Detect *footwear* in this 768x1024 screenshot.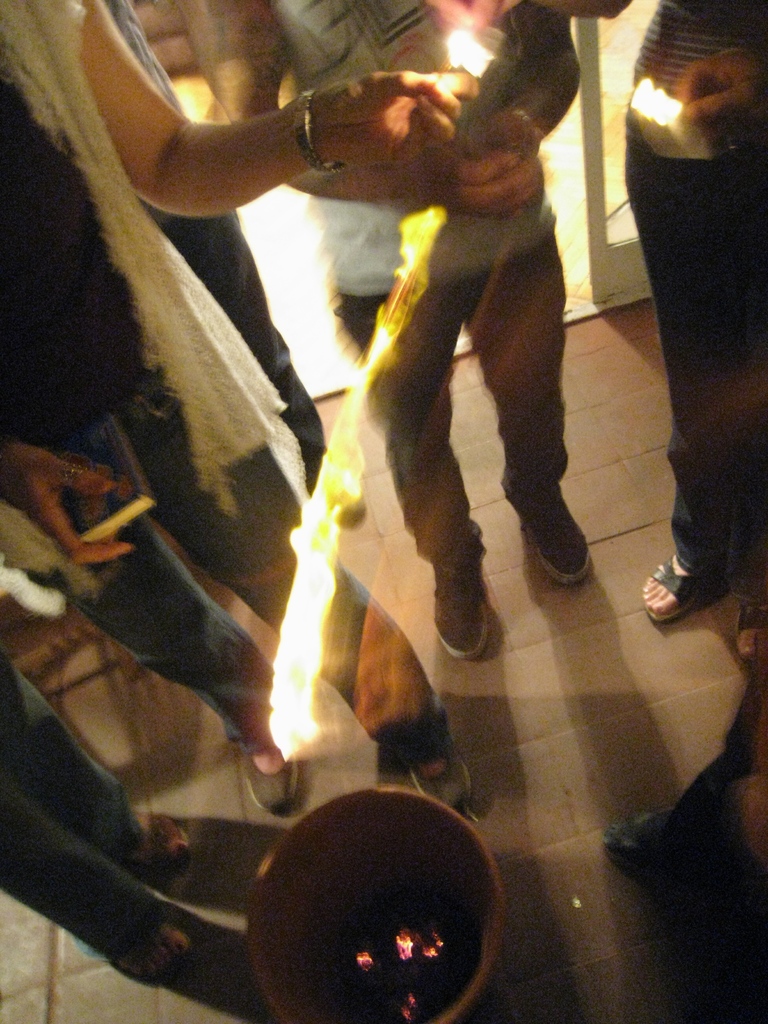
Detection: (x1=540, y1=480, x2=609, y2=595).
